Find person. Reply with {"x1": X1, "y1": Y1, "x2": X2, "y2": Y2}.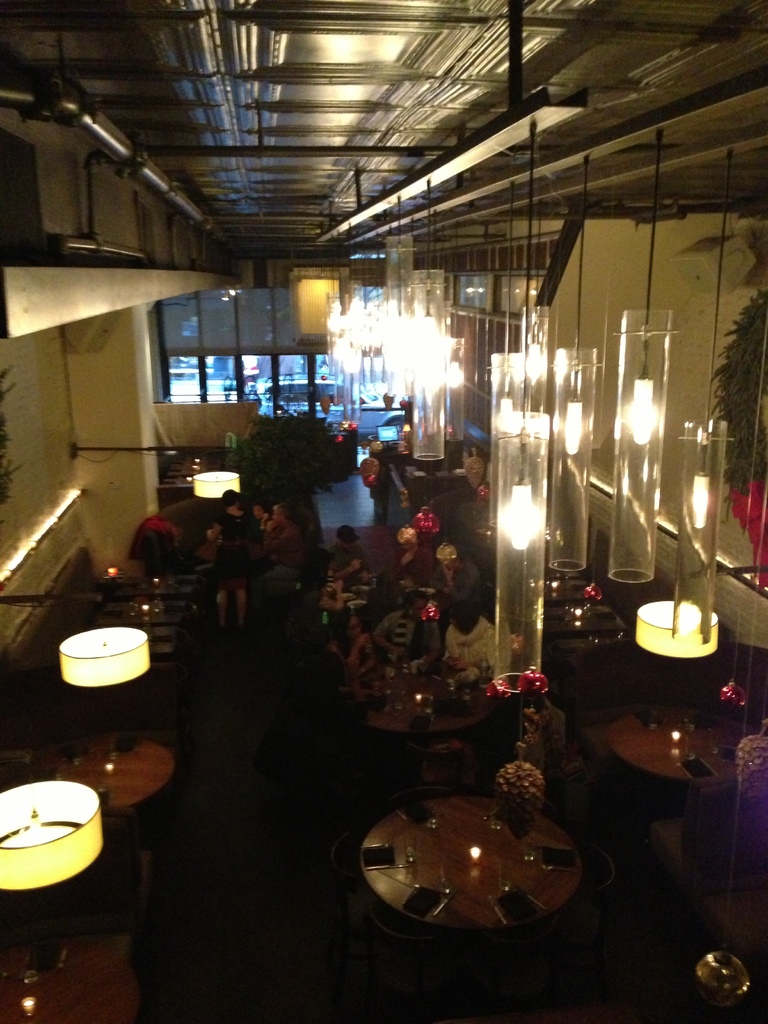
{"x1": 133, "y1": 490, "x2": 219, "y2": 576}.
